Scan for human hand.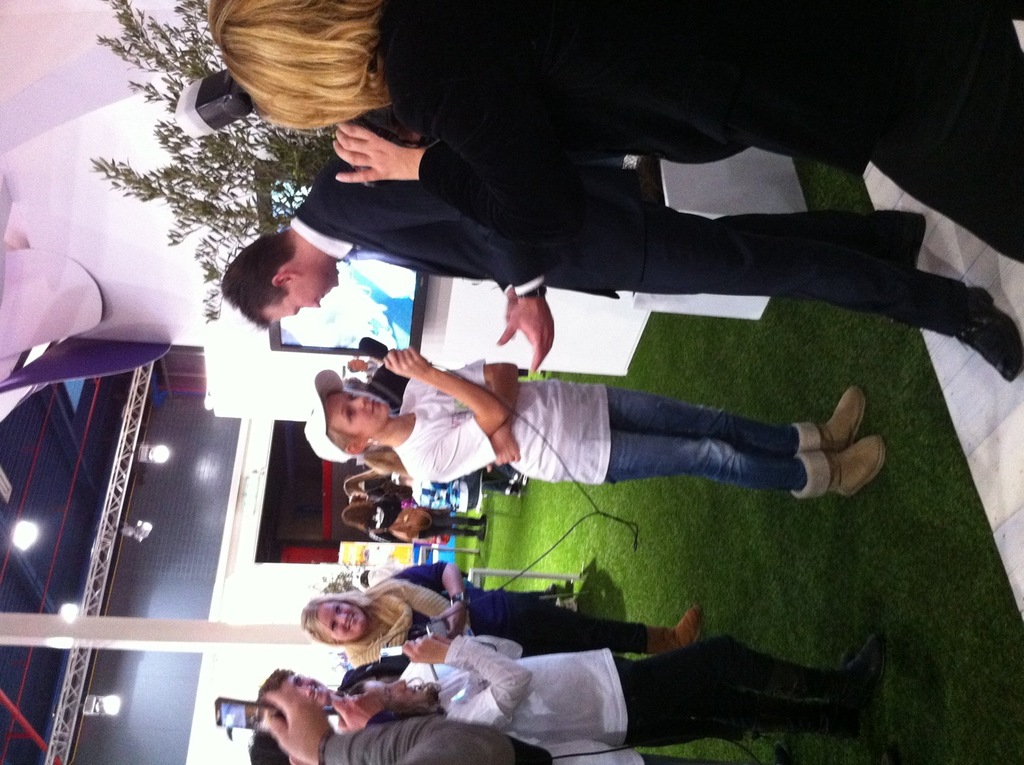
Scan result: (left=337, top=695, right=386, bottom=728).
